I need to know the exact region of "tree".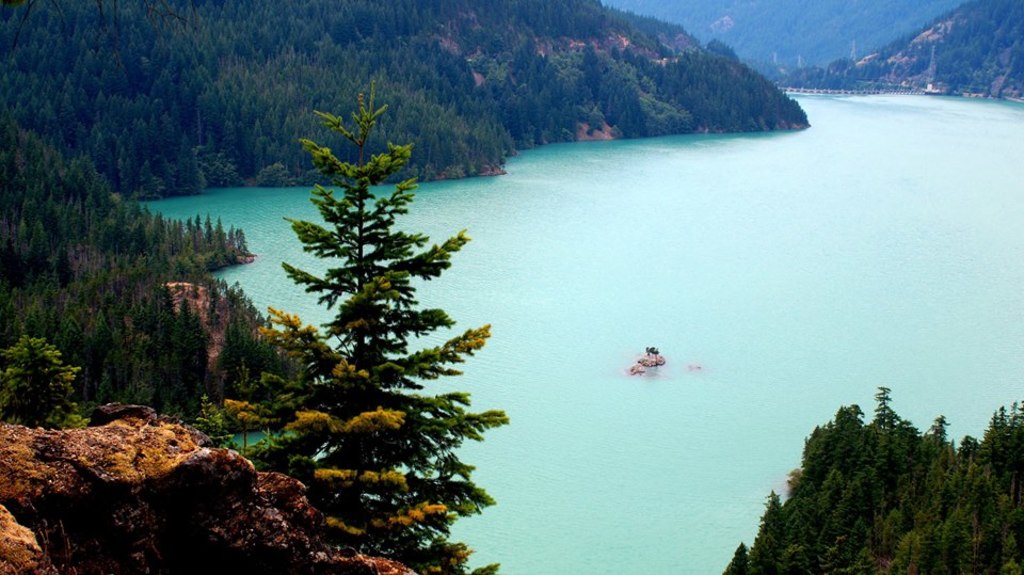
Region: [left=732, top=376, right=1022, bottom=574].
